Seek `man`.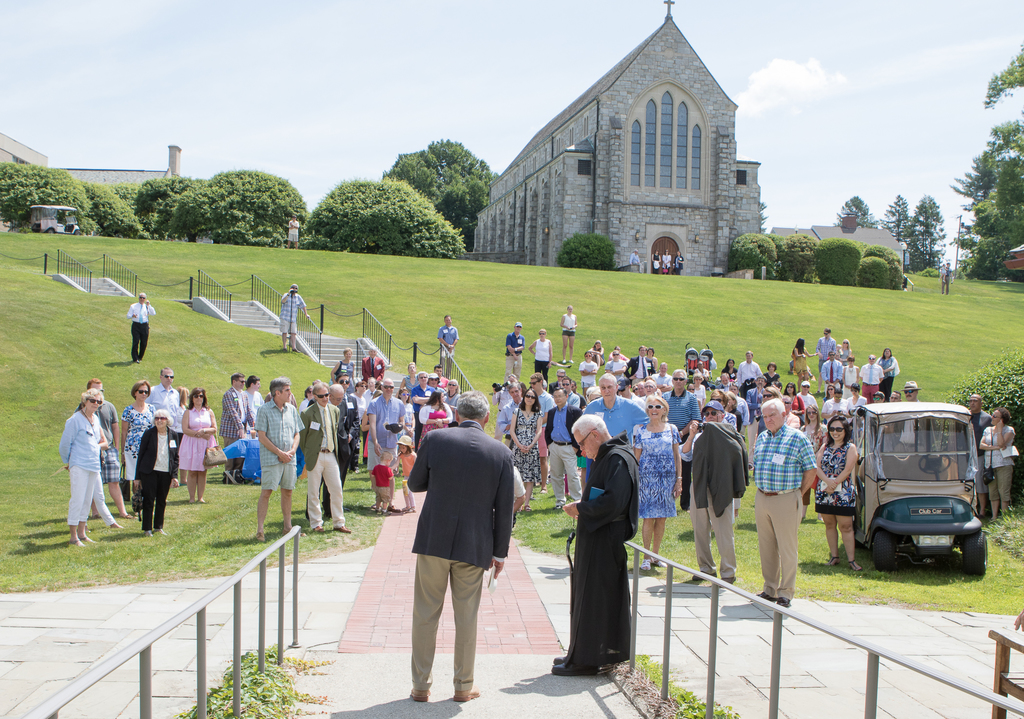
x1=736 y1=351 x2=761 y2=387.
